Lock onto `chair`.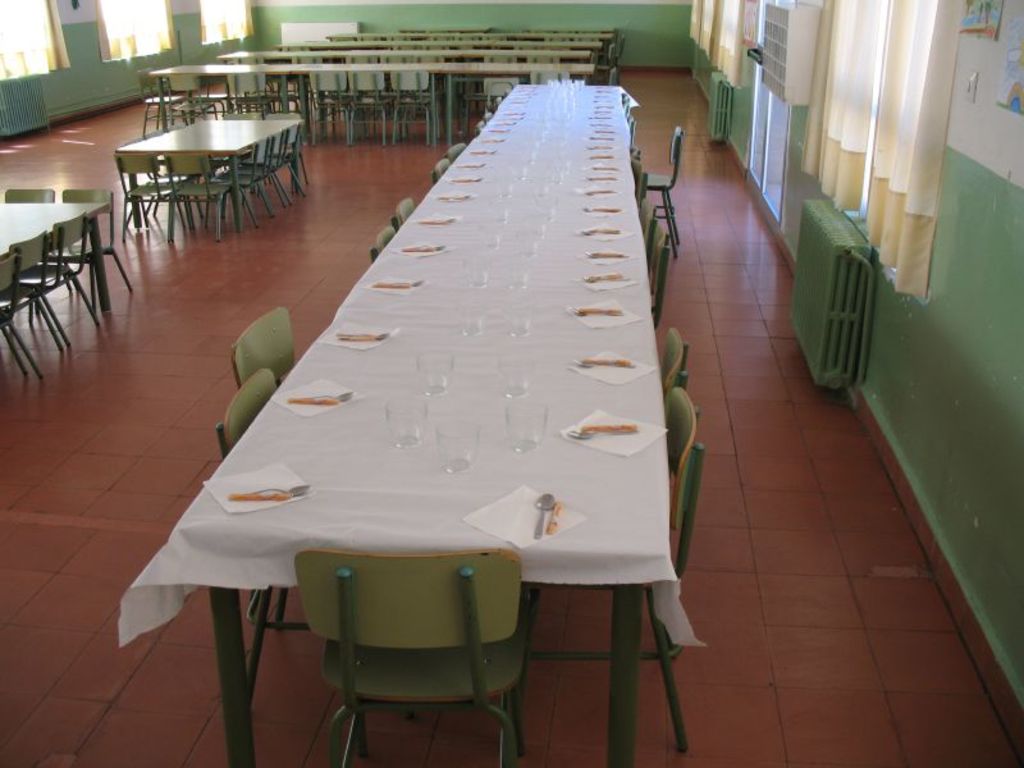
Locked: 0,250,40,378.
